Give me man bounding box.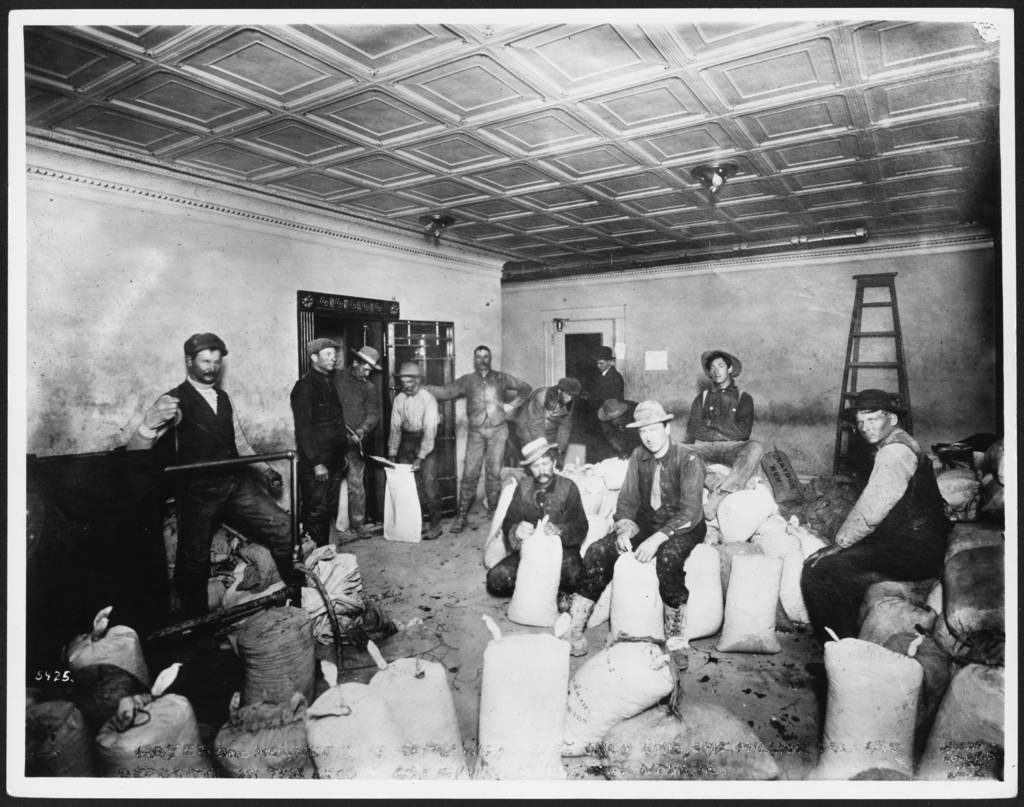
bbox(290, 327, 355, 532).
